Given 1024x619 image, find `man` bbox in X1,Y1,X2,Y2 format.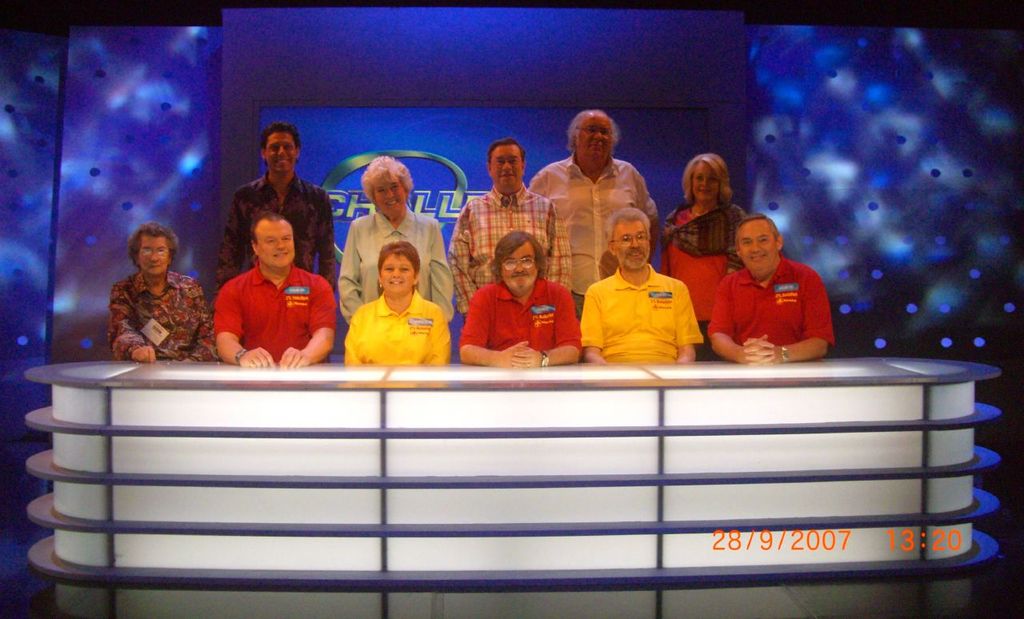
450,230,586,369.
